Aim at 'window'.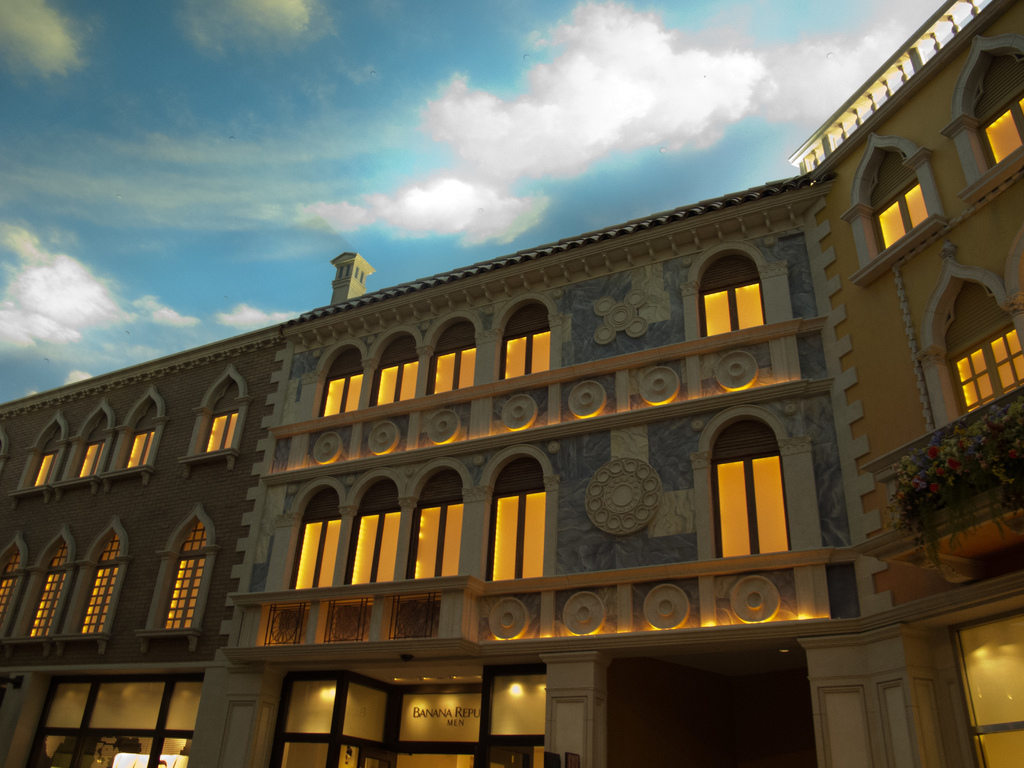
Aimed at {"left": 318, "top": 301, "right": 547, "bottom": 424}.
